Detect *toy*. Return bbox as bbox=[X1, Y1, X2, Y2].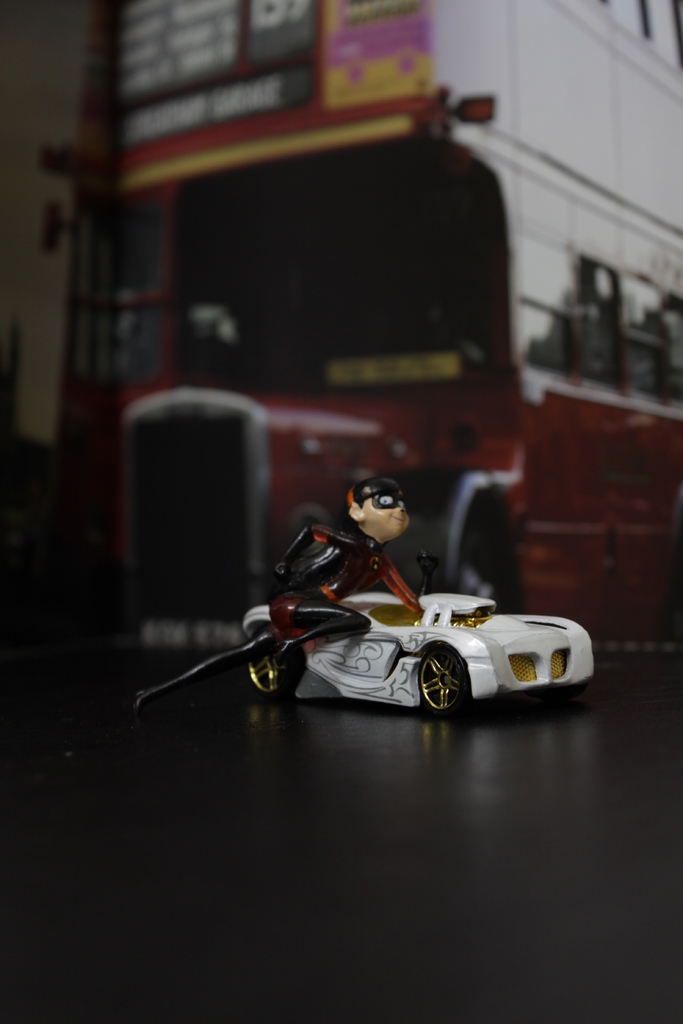
bbox=[188, 511, 585, 731].
